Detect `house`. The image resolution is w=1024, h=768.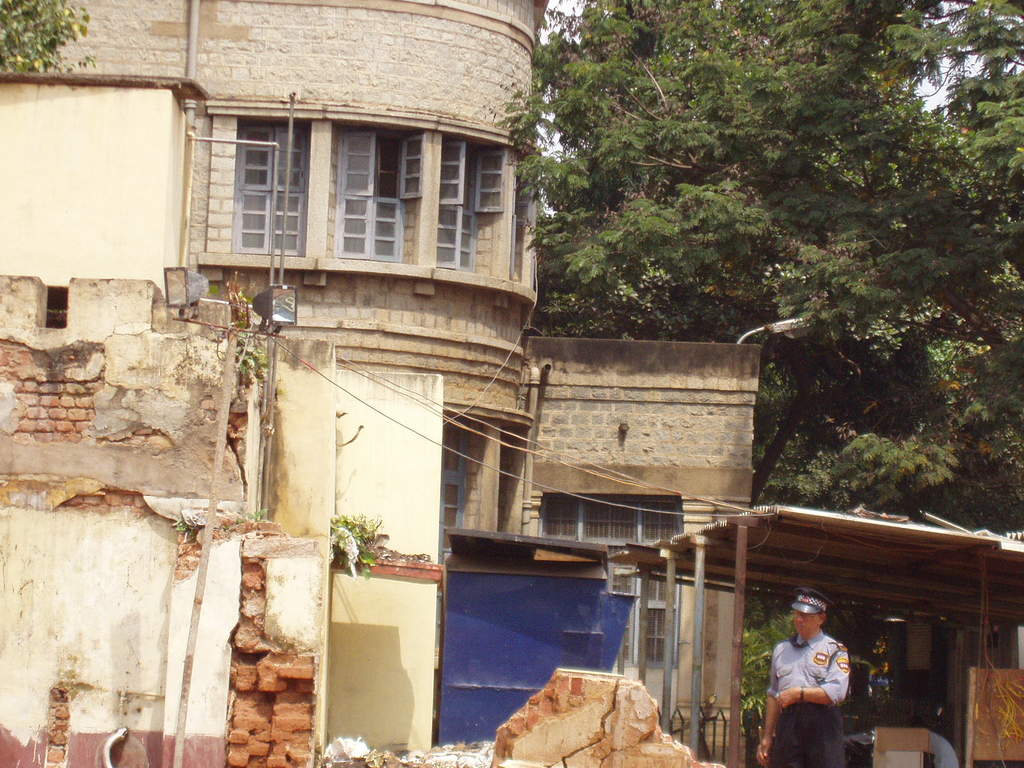
box=[433, 412, 522, 560].
